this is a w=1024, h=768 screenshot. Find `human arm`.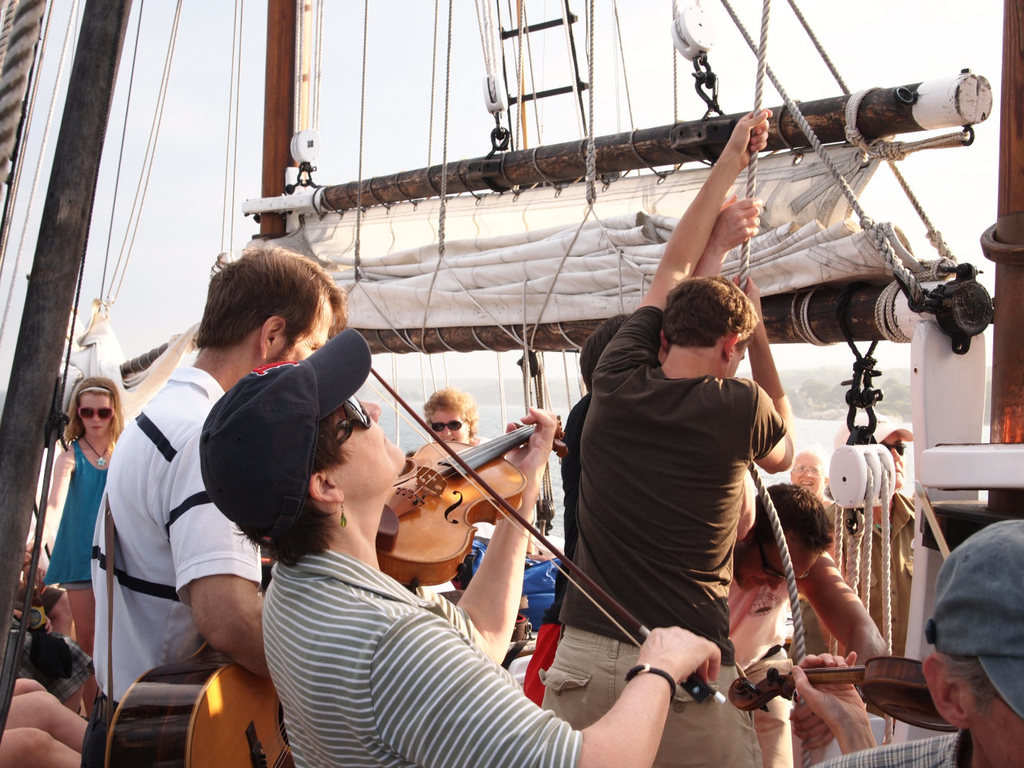
Bounding box: 395,402,551,664.
